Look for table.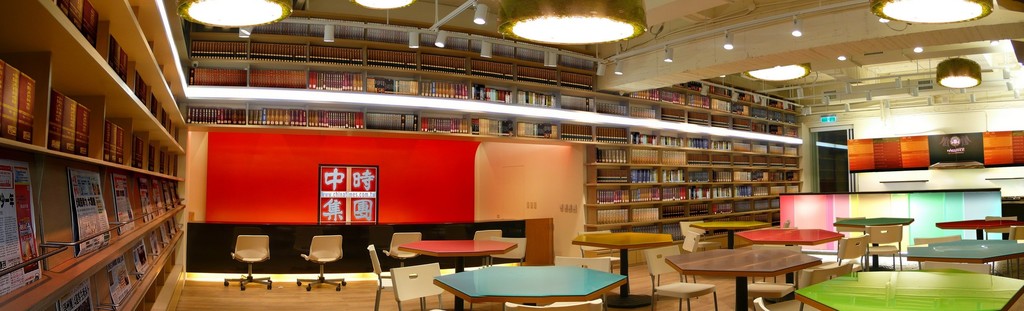
Found: x1=836, y1=210, x2=918, y2=269.
